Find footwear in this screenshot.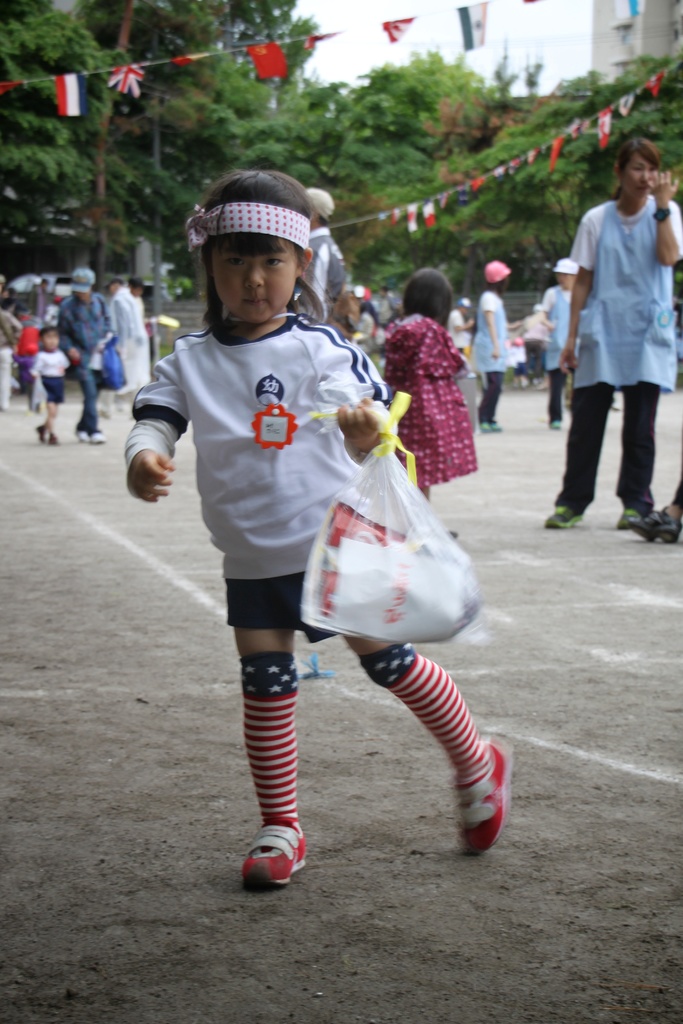
The bounding box for footwear is box=[49, 431, 62, 444].
